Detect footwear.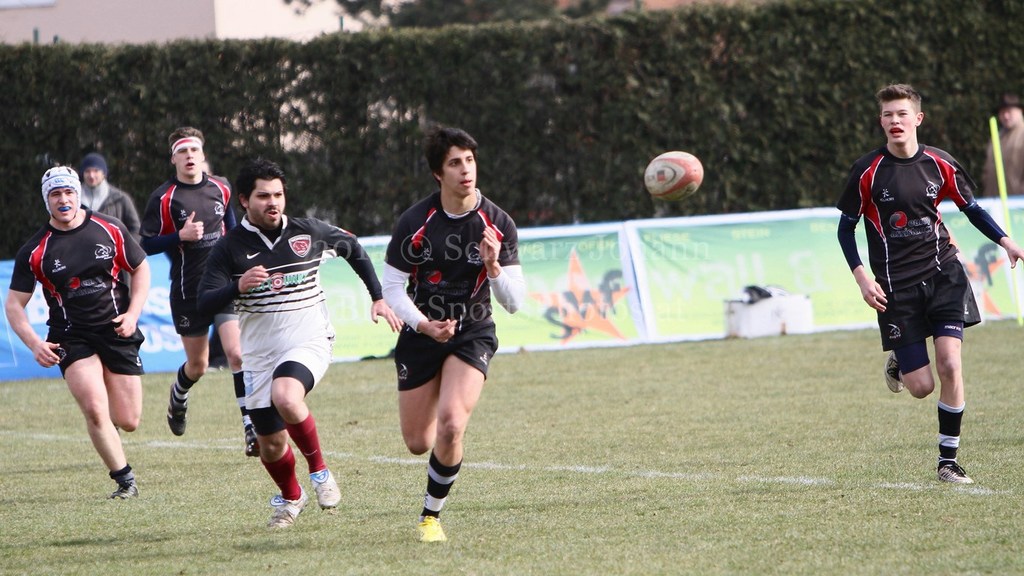
Detected at box(102, 474, 145, 508).
